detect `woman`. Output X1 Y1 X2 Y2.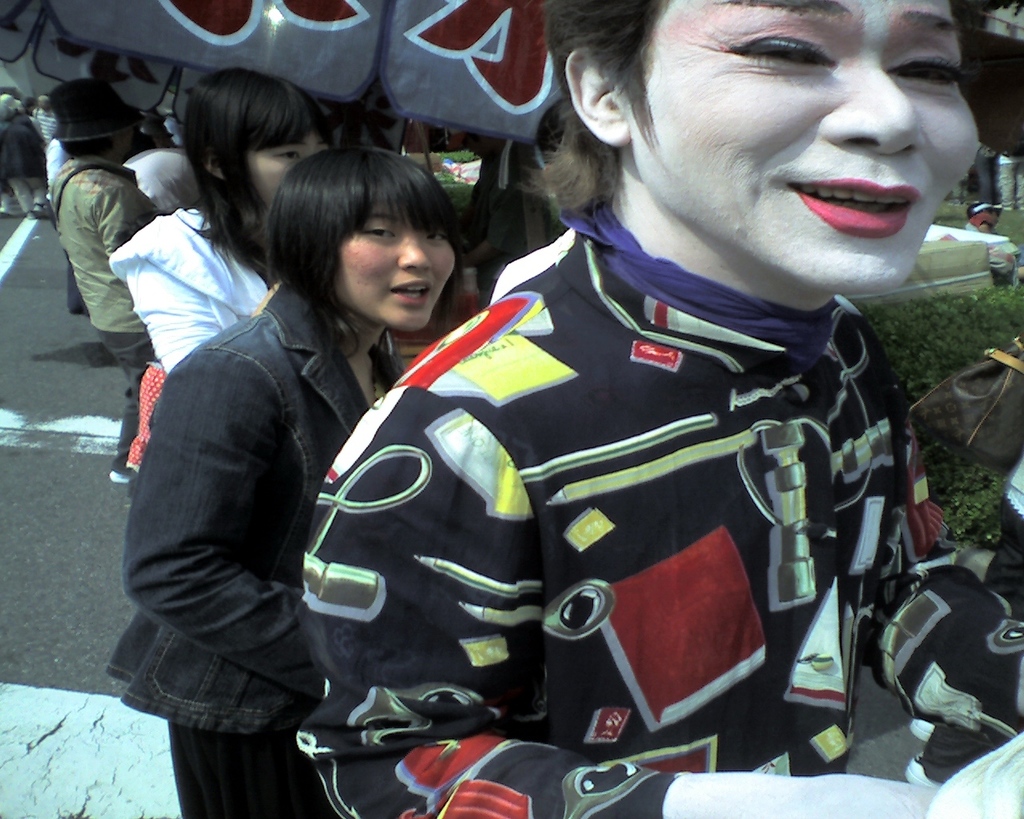
115 154 467 818.
